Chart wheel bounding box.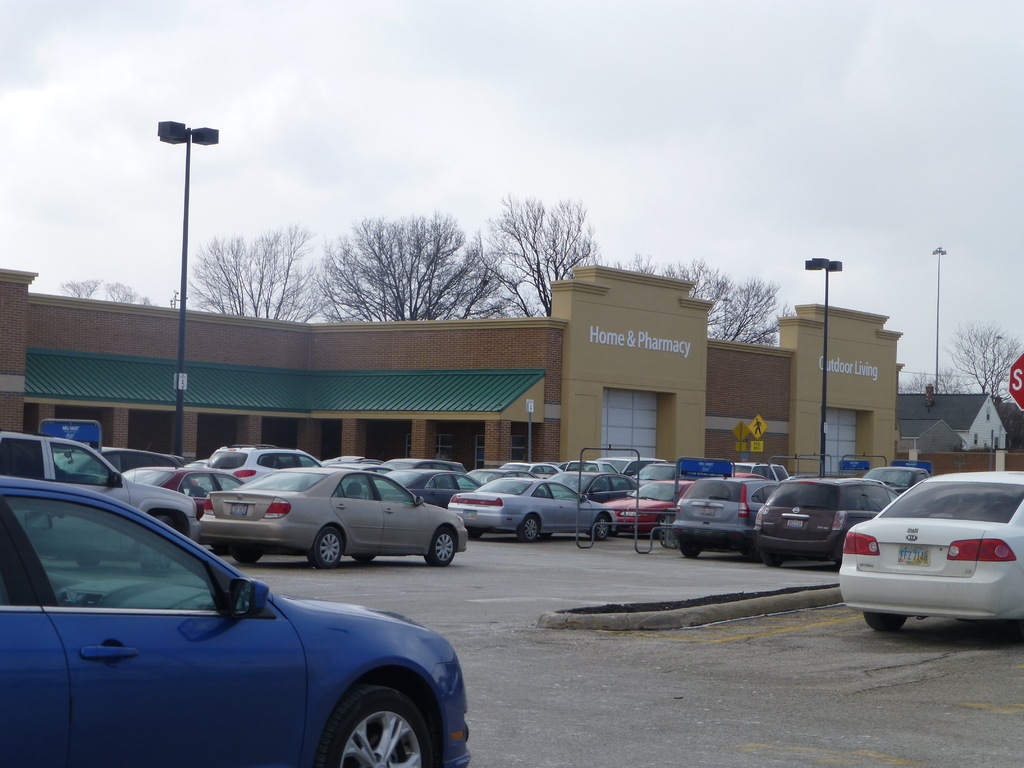
Charted: 313 686 445 767.
